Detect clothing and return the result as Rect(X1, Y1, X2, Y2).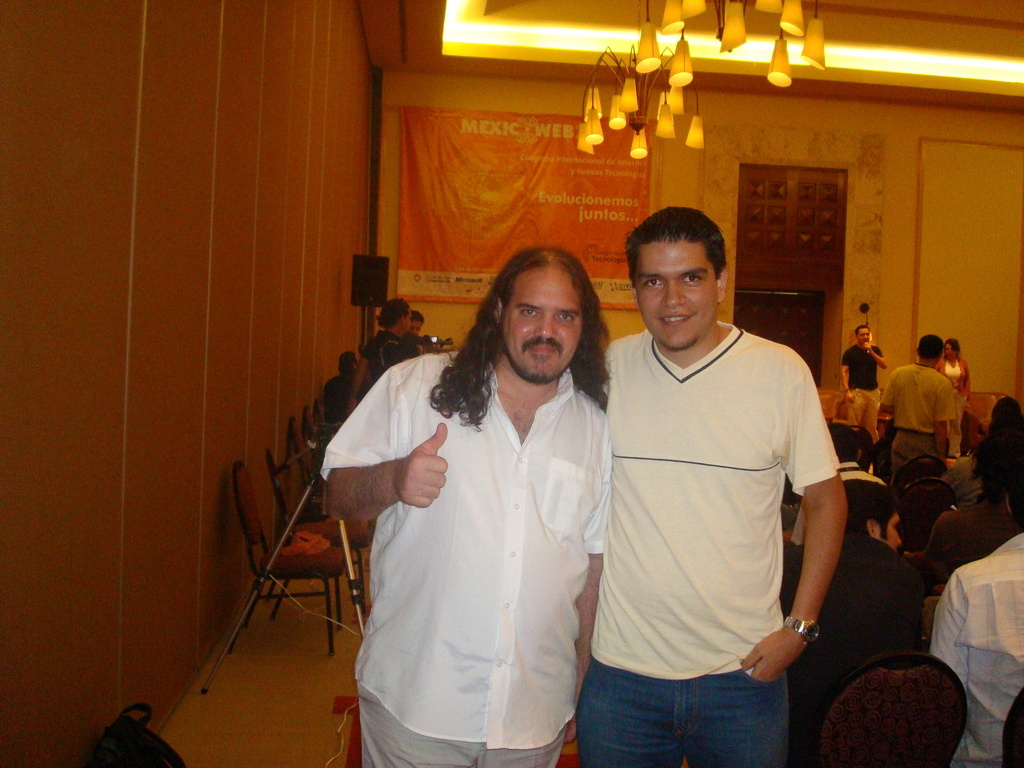
Rect(880, 367, 952, 488).
